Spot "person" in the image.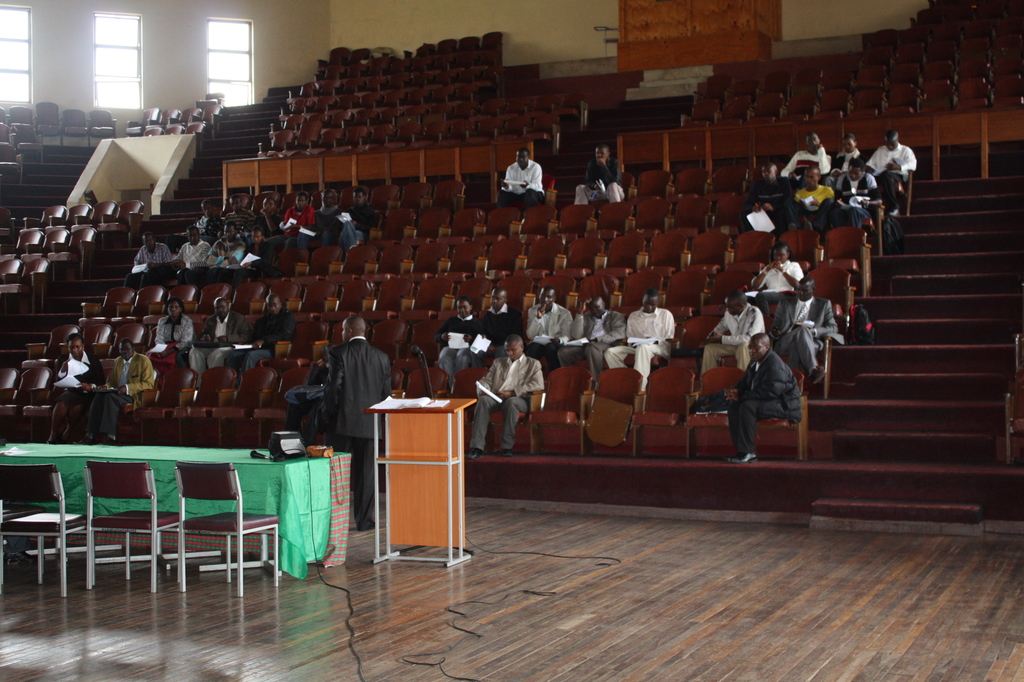
"person" found at (573, 133, 619, 200).
